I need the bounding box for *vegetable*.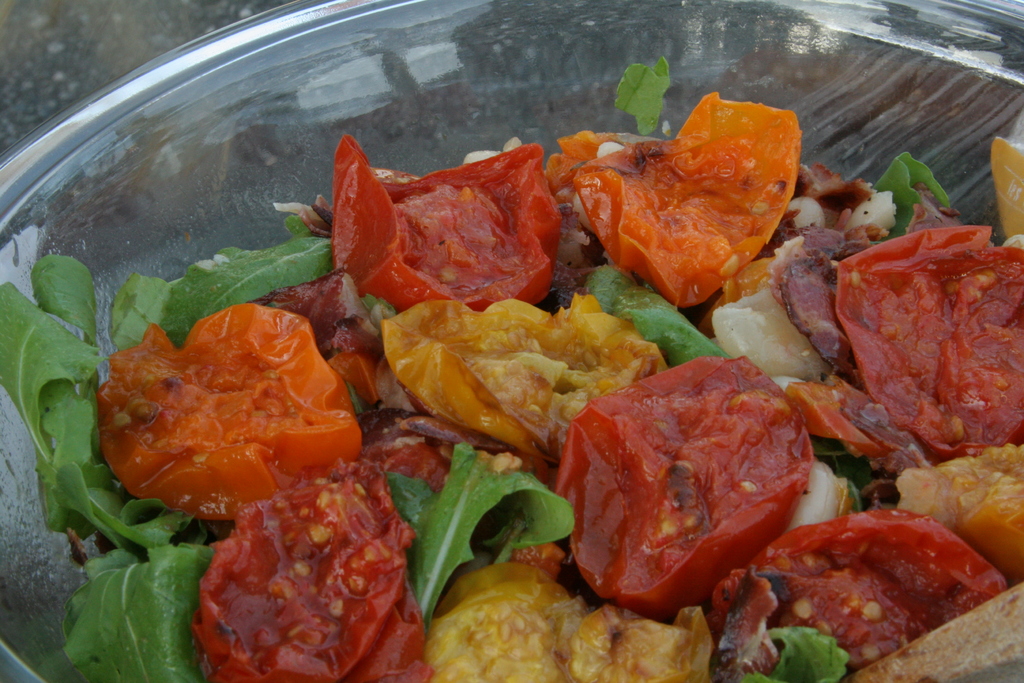
Here it is: left=717, top=627, right=851, bottom=682.
